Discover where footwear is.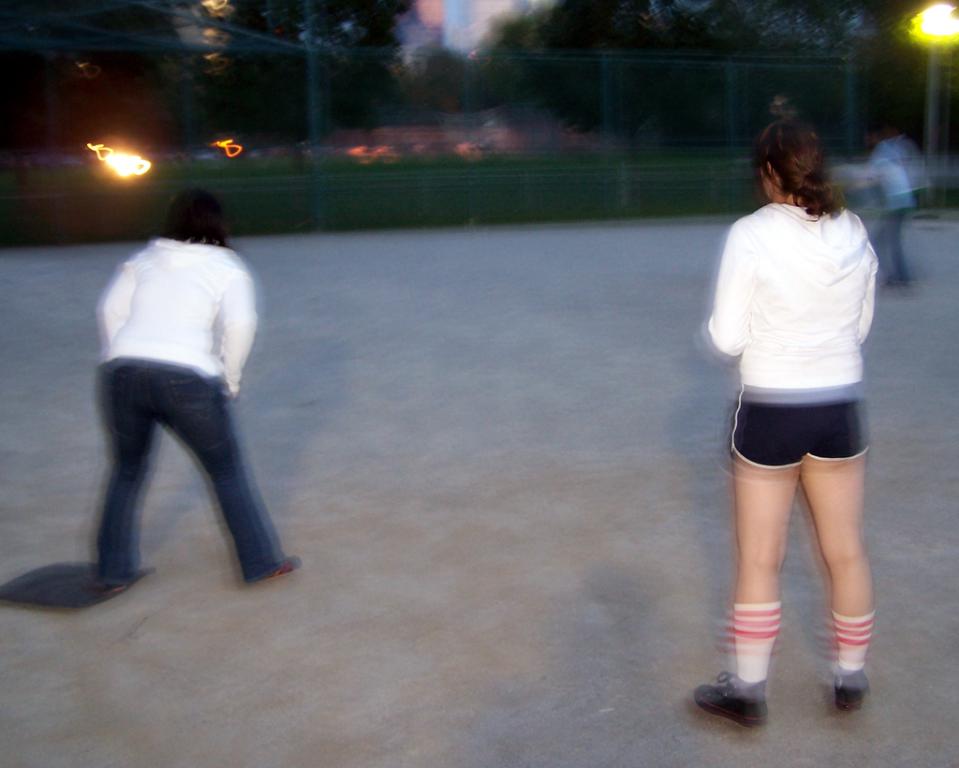
Discovered at [246,558,301,583].
